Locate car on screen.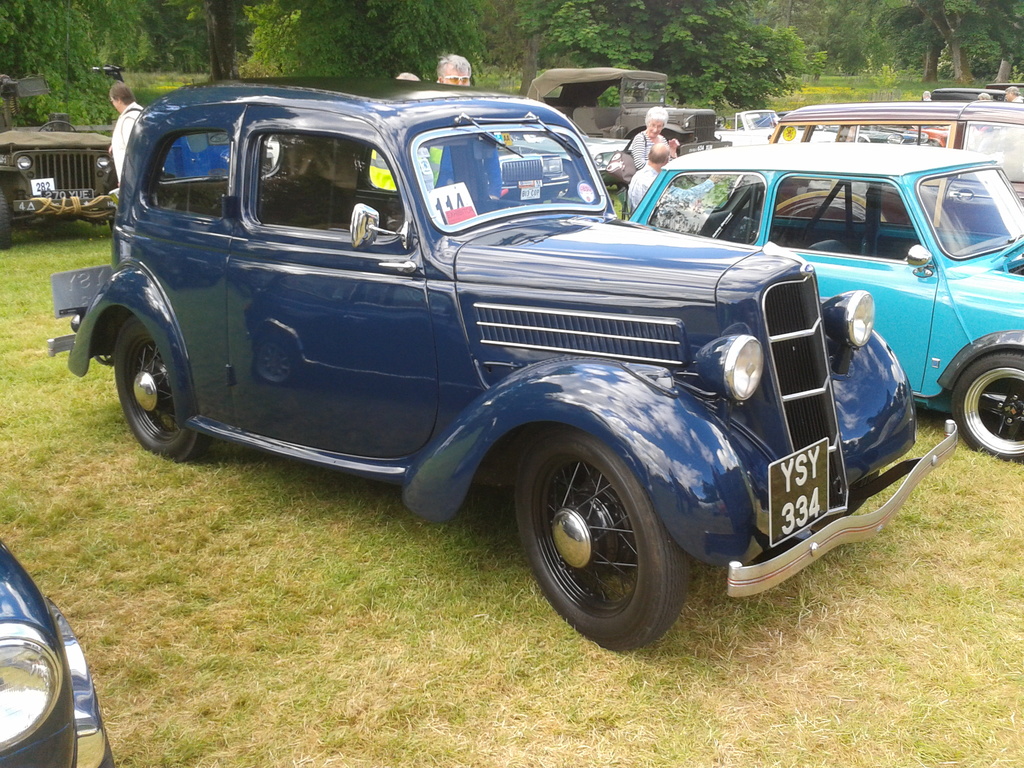
On screen at box=[51, 81, 956, 657].
